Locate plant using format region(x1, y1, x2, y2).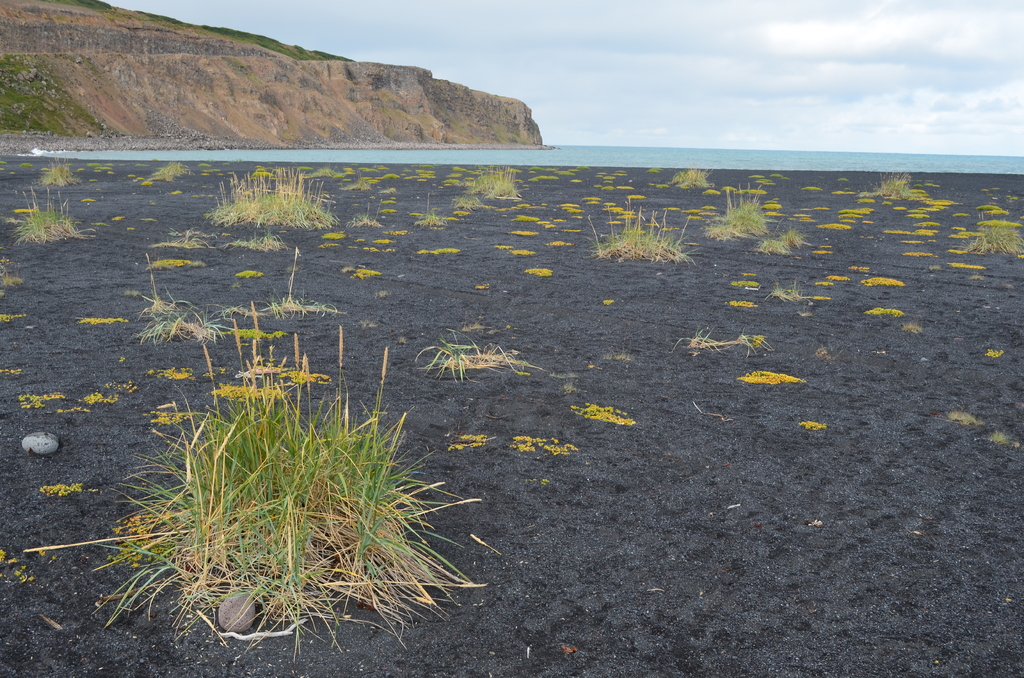
region(154, 160, 186, 180).
